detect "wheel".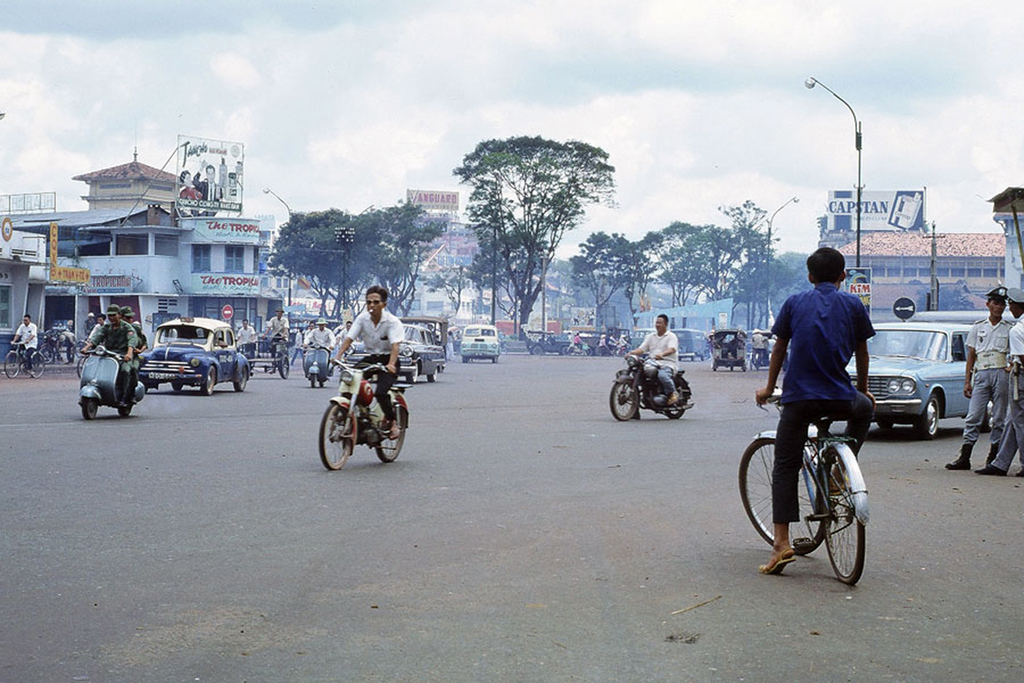
Detected at l=489, t=348, r=503, b=367.
